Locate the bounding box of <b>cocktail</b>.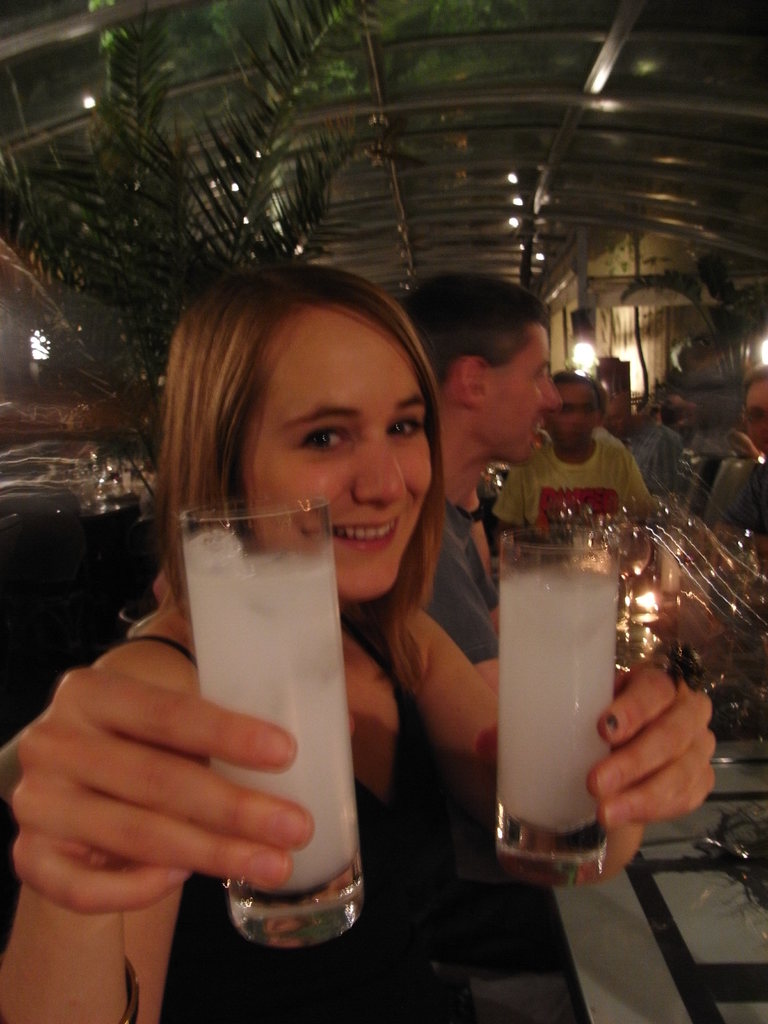
Bounding box: 175/501/373/952.
